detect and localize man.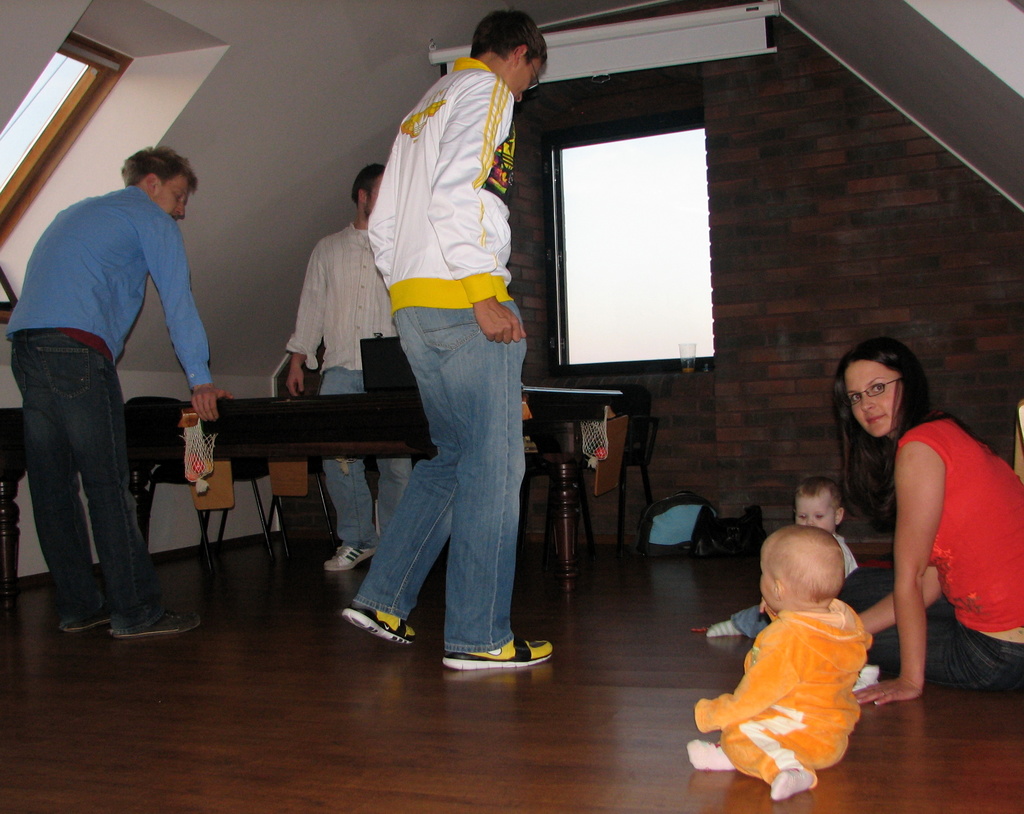
Localized at (10,113,227,635).
